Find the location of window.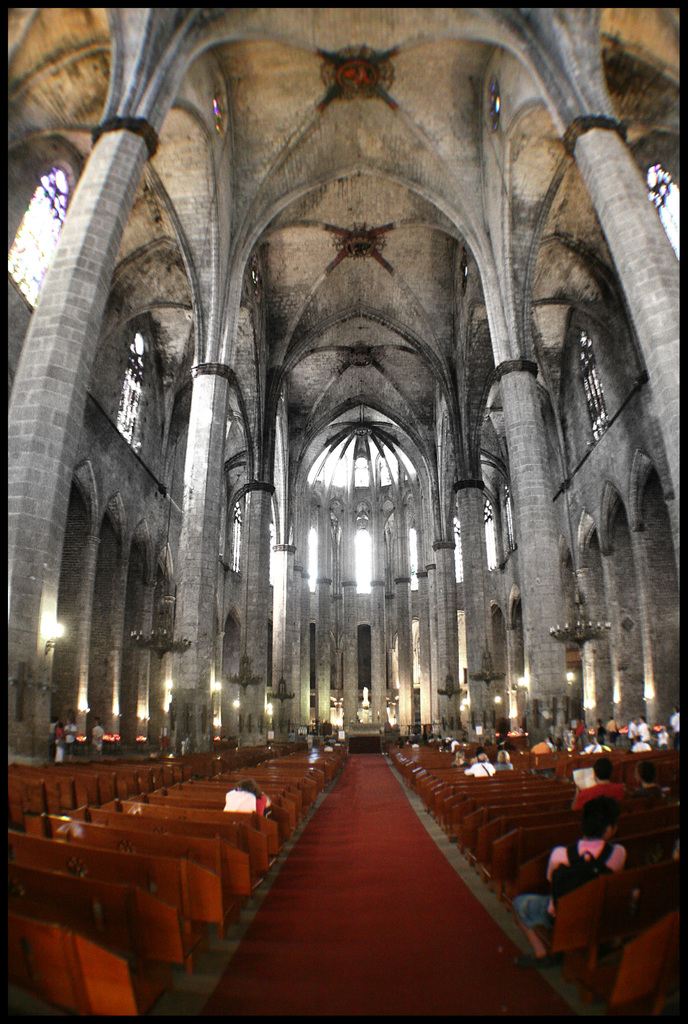
Location: pyautogui.locateOnScreen(235, 508, 244, 572).
